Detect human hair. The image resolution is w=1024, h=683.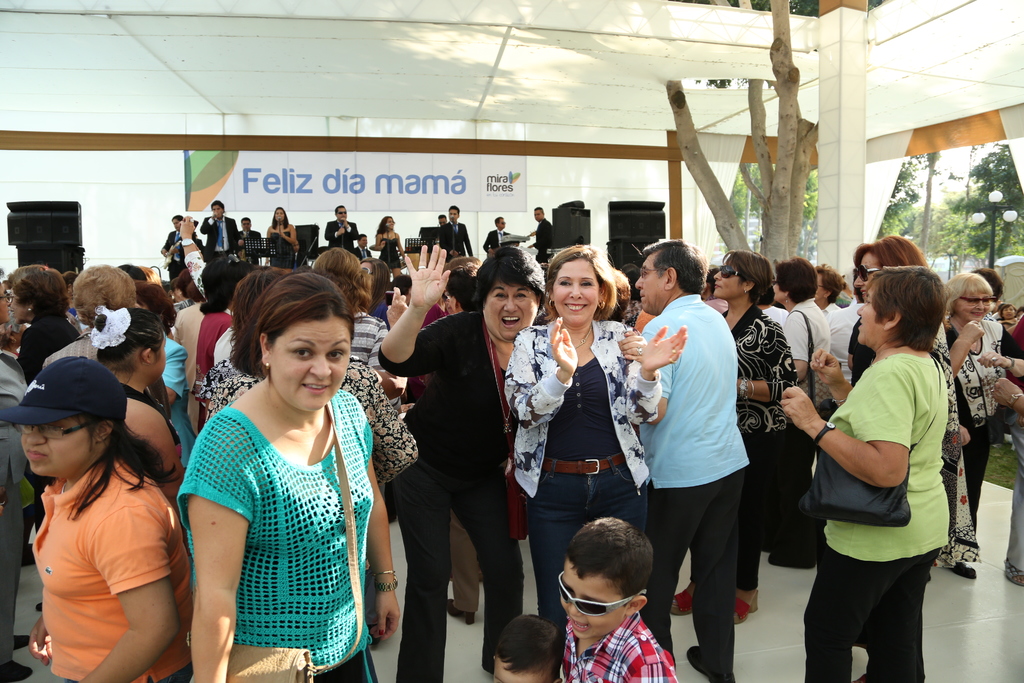
(x1=273, y1=207, x2=289, y2=228).
